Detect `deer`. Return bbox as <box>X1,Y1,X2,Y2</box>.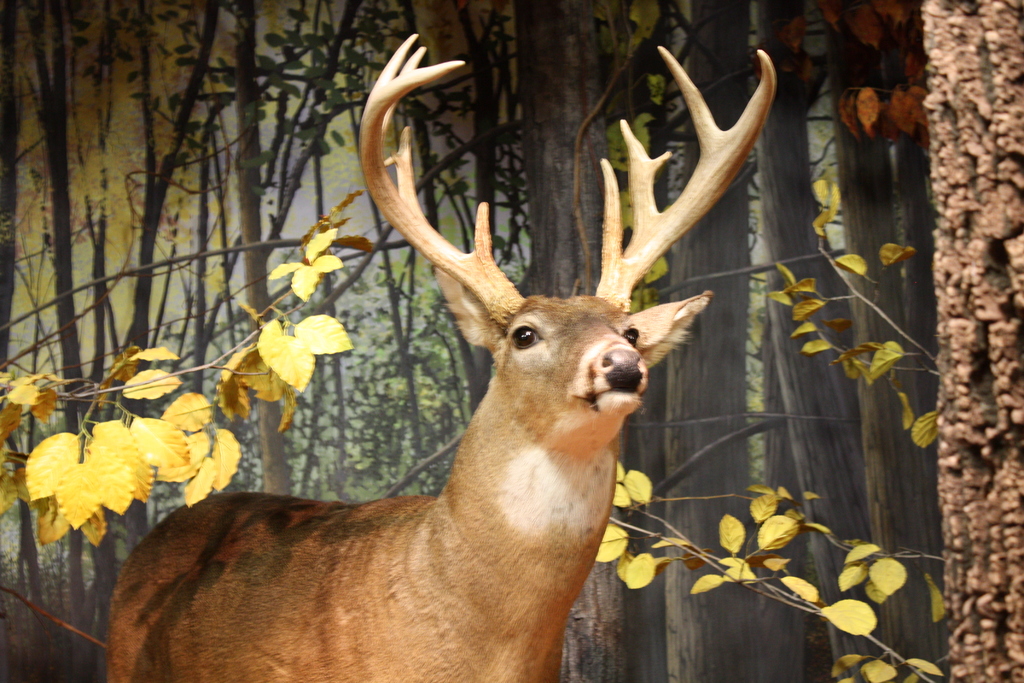
<box>105,30,778,682</box>.
